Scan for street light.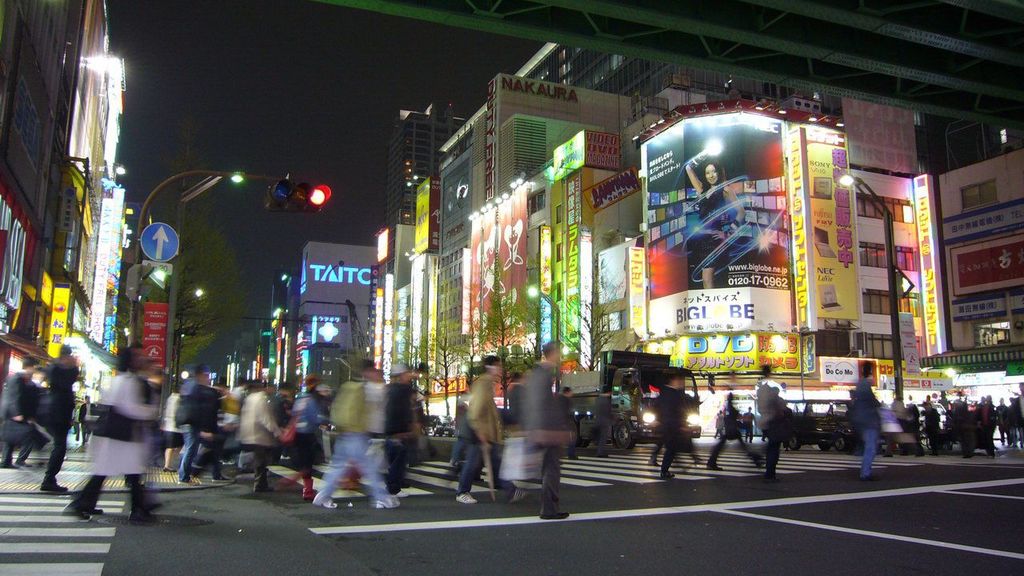
Scan result: 157 169 239 388.
